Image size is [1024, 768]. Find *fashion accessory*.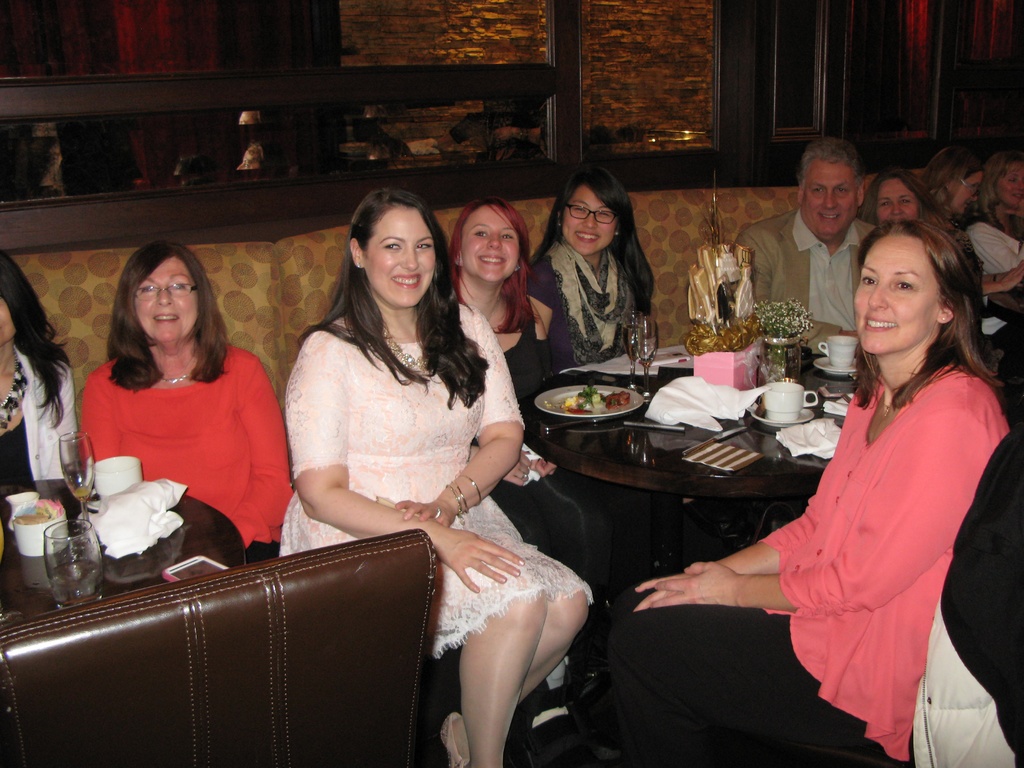
(529,465,530,472).
